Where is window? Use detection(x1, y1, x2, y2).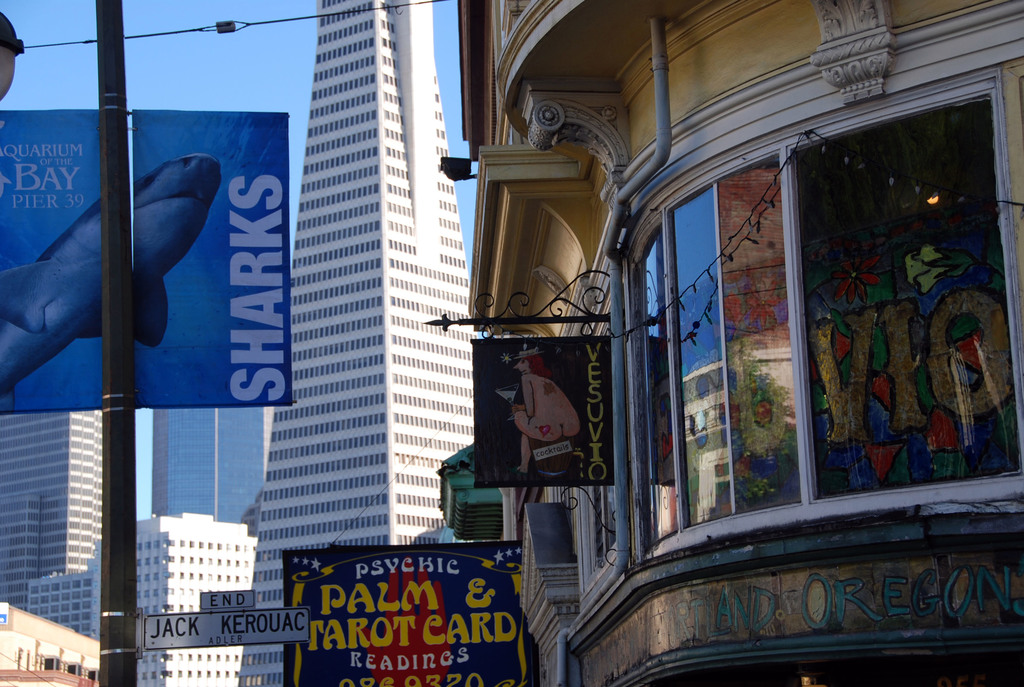
detection(776, 51, 990, 535).
